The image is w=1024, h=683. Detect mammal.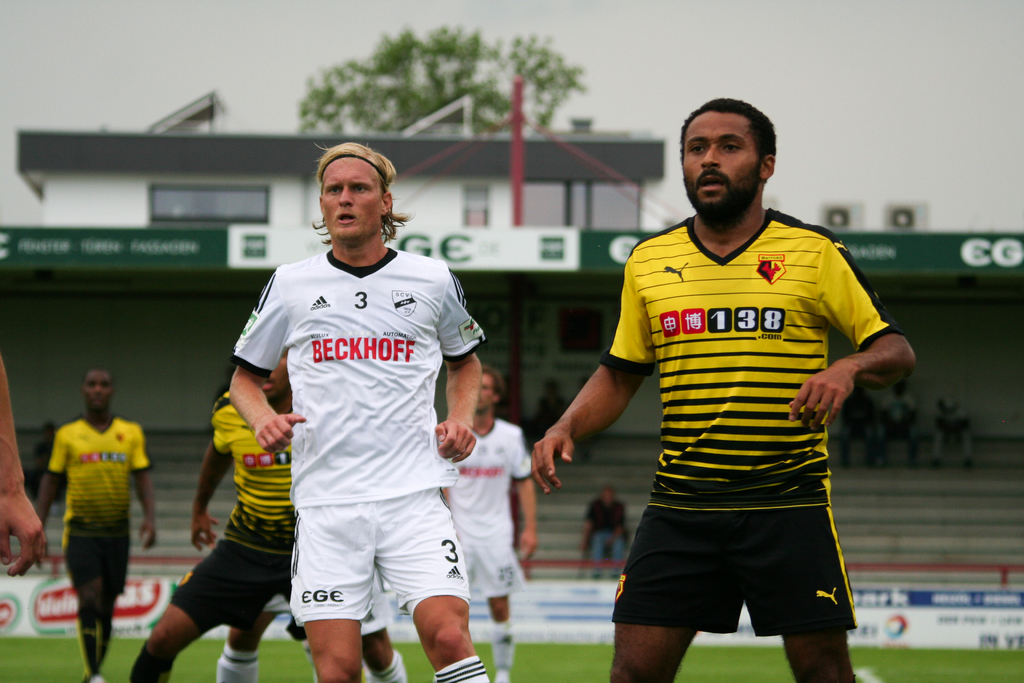
Detection: region(38, 371, 157, 682).
